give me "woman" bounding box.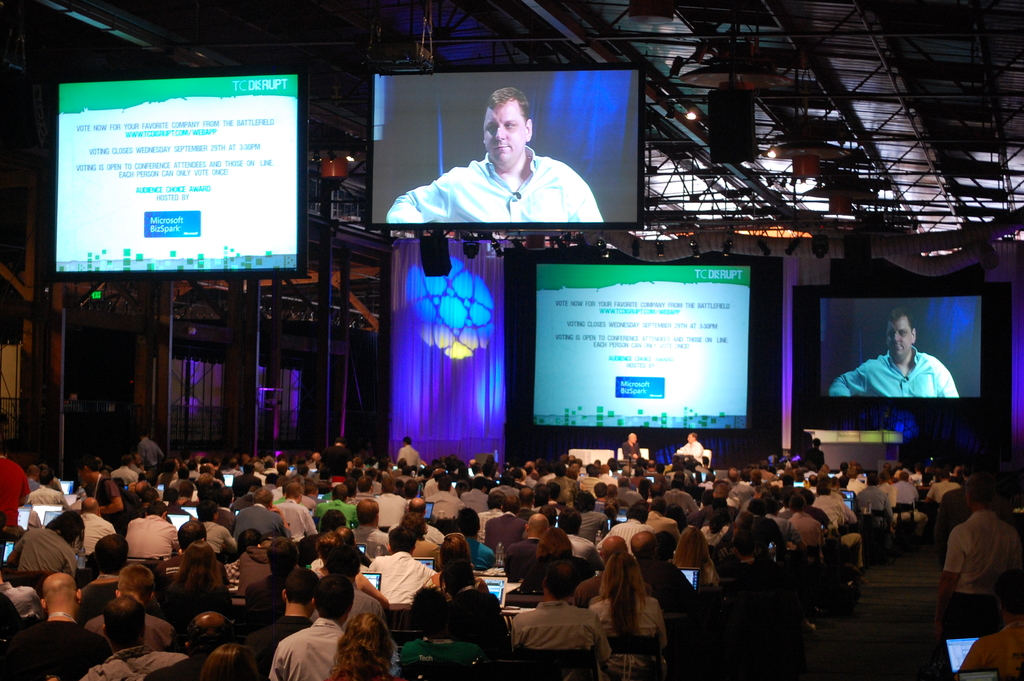
<bbox>522, 525, 598, 595</bbox>.
